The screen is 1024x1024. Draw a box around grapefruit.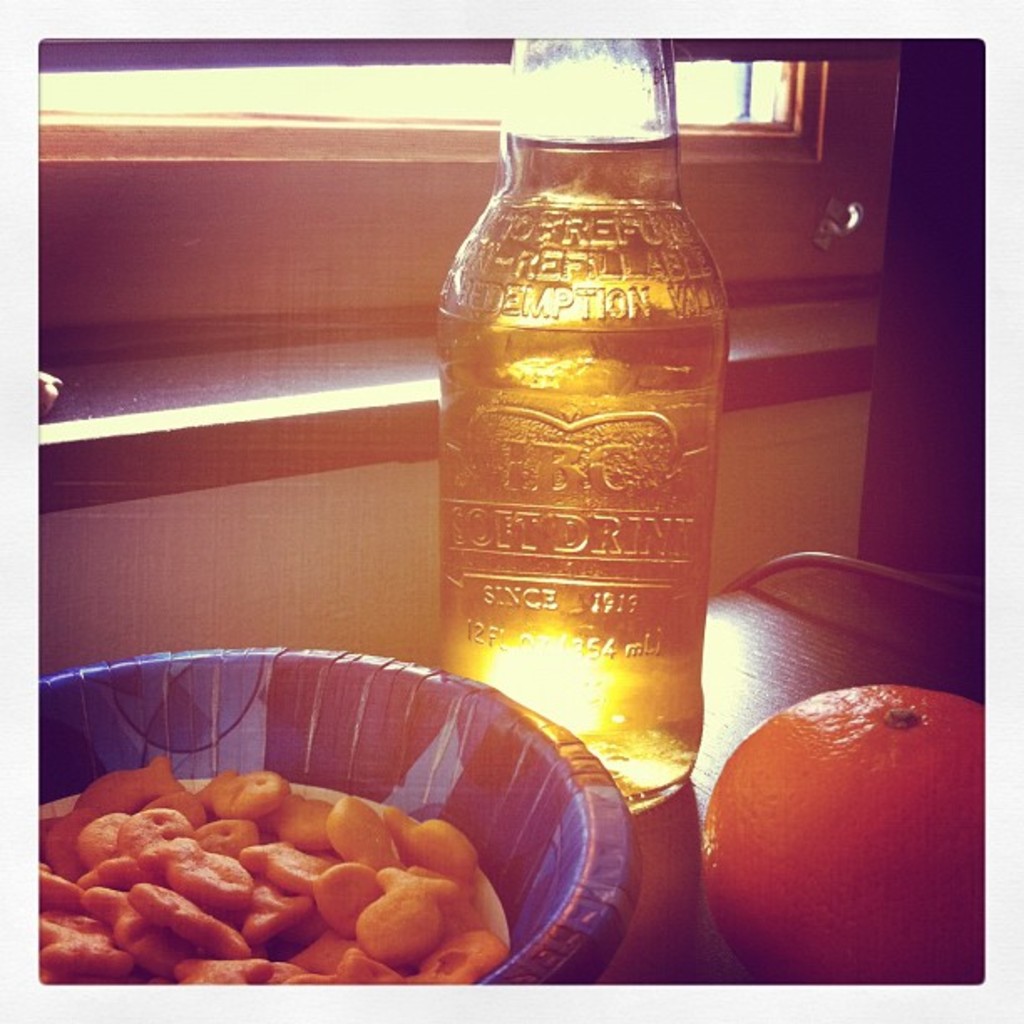
693 686 977 984.
